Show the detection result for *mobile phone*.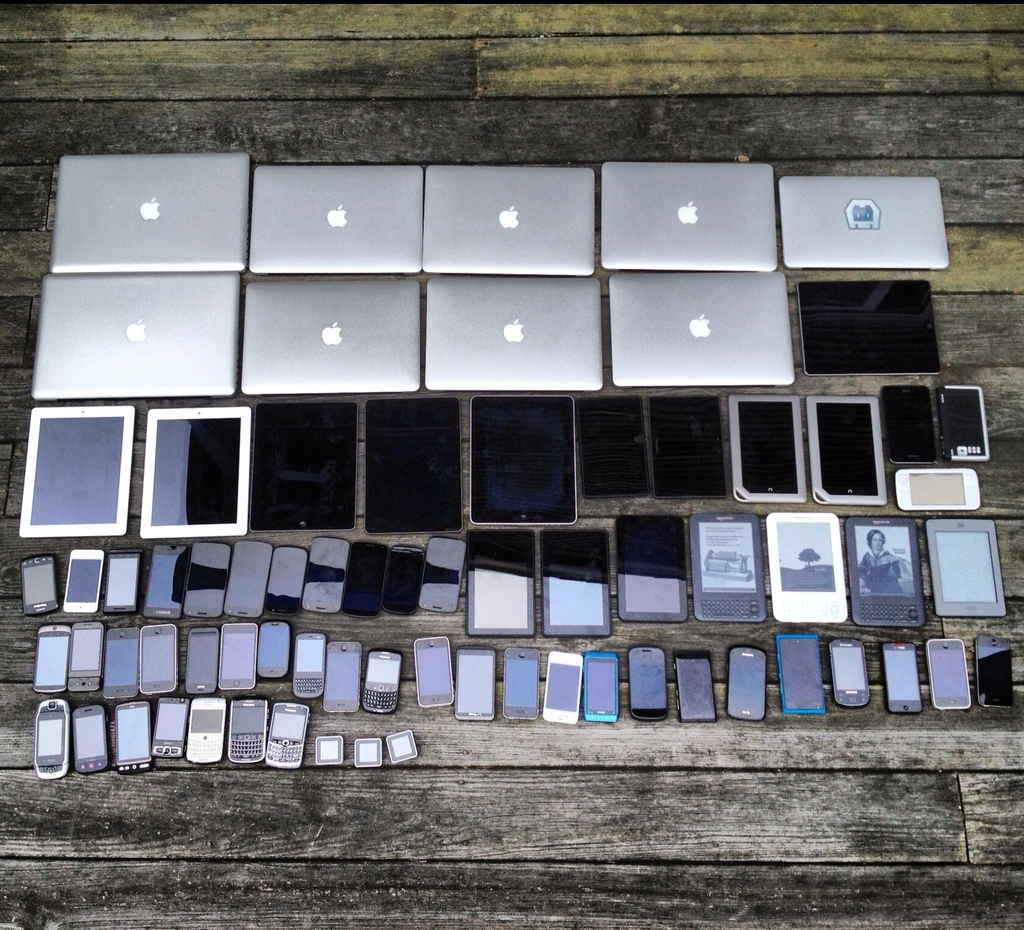
select_region(628, 645, 668, 721).
